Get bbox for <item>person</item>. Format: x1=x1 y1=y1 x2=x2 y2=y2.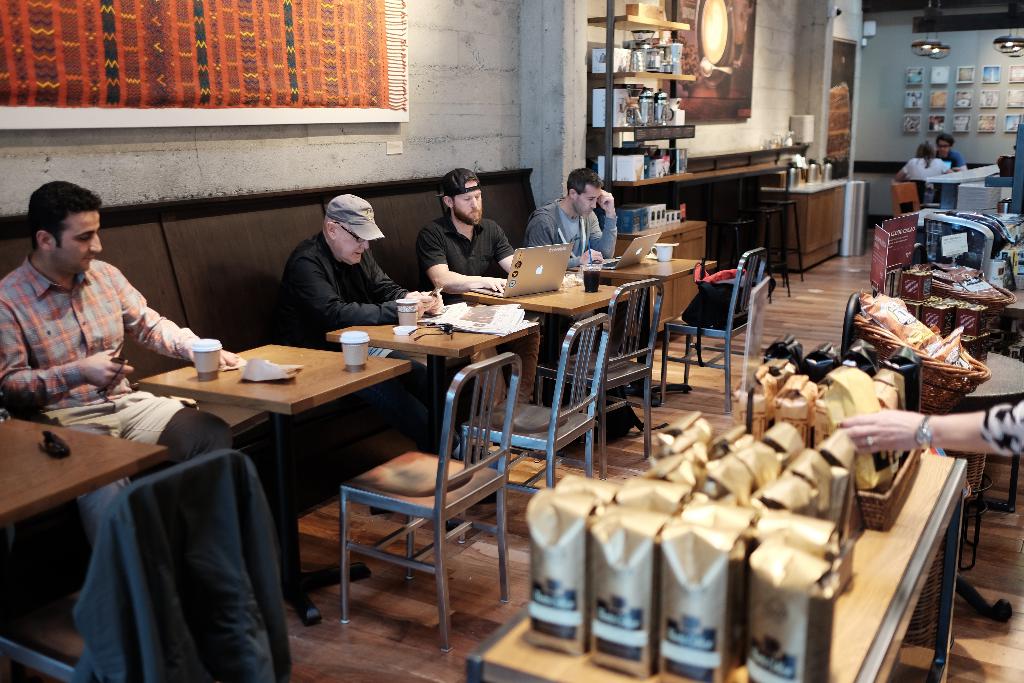
x1=268 y1=192 x2=447 y2=454.
